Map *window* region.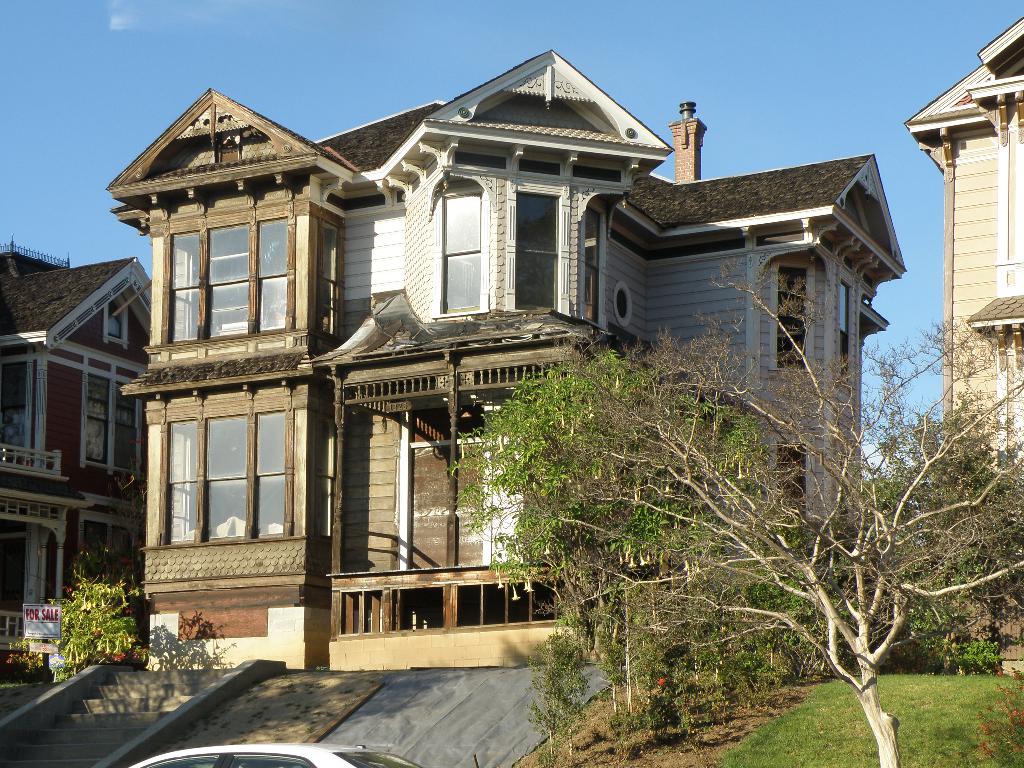
Mapped to detection(164, 216, 291, 340).
